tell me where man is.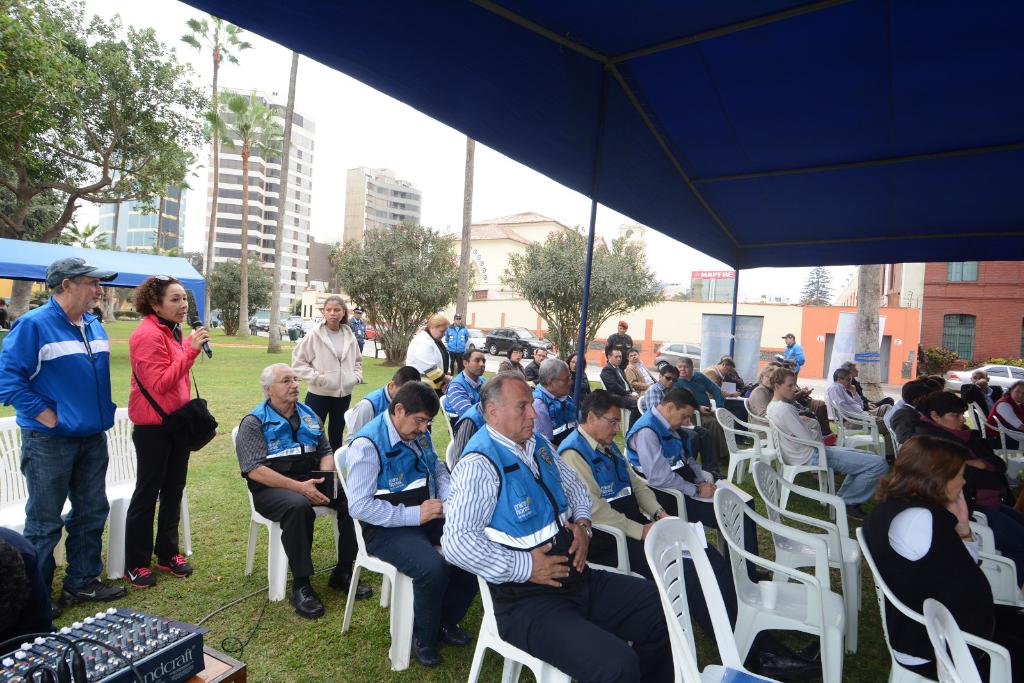
man is at Rect(716, 352, 756, 398).
